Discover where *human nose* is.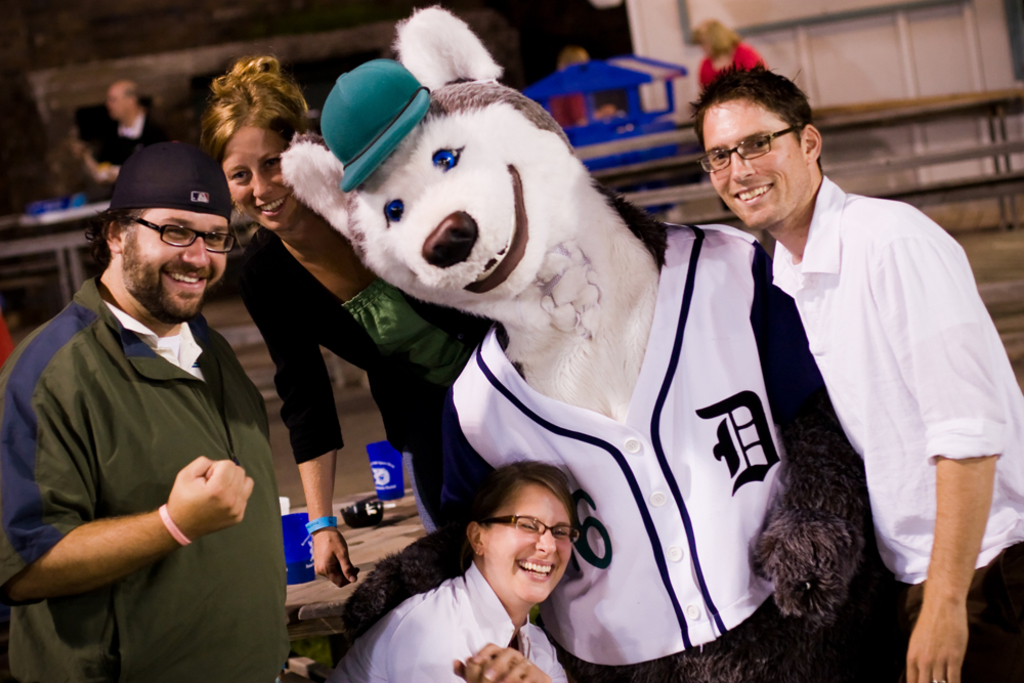
Discovered at l=534, t=526, r=555, b=555.
